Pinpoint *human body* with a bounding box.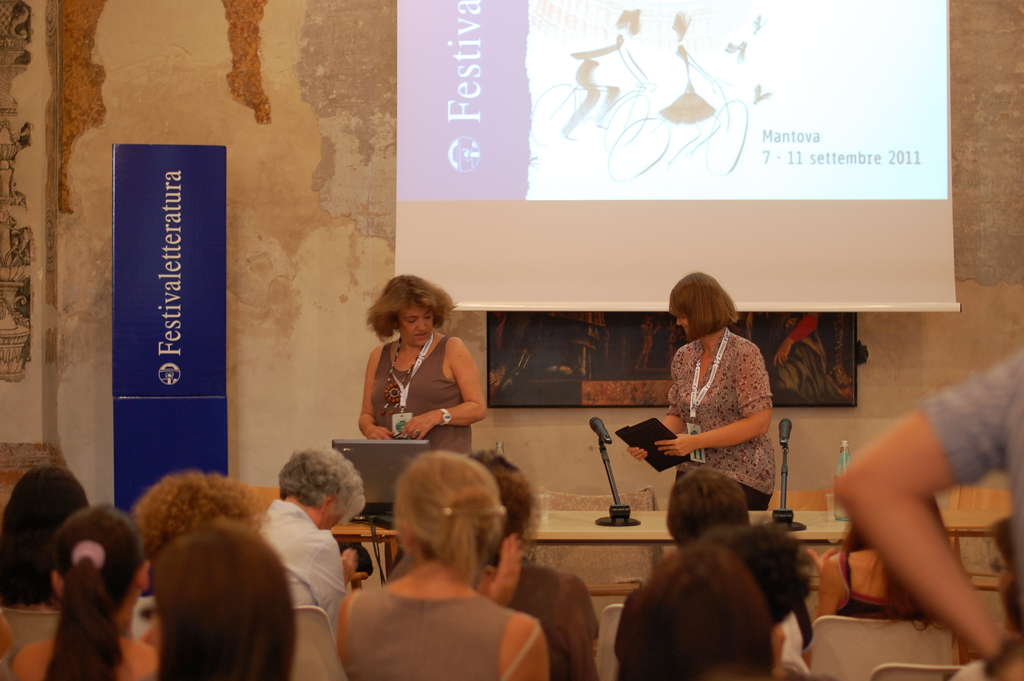
(267,491,378,625).
